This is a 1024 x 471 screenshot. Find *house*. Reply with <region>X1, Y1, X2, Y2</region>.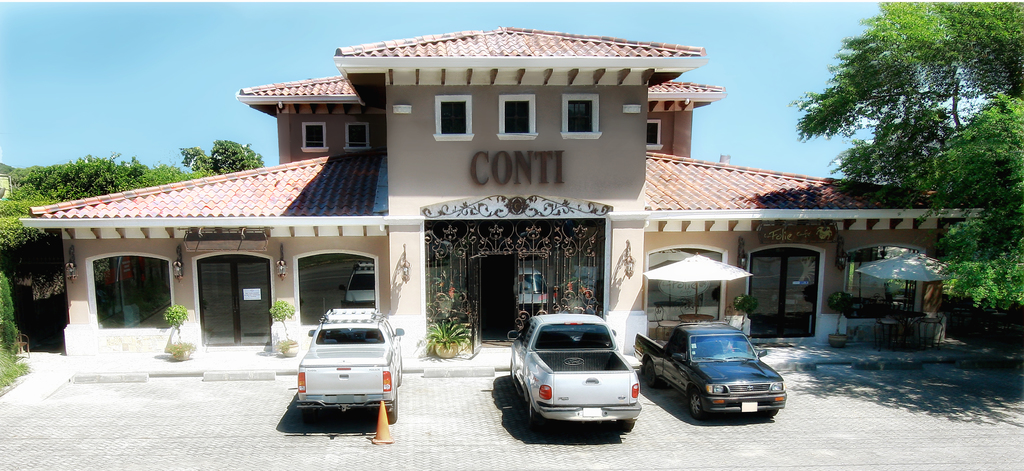
<region>24, 26, 993, 368</region>.
